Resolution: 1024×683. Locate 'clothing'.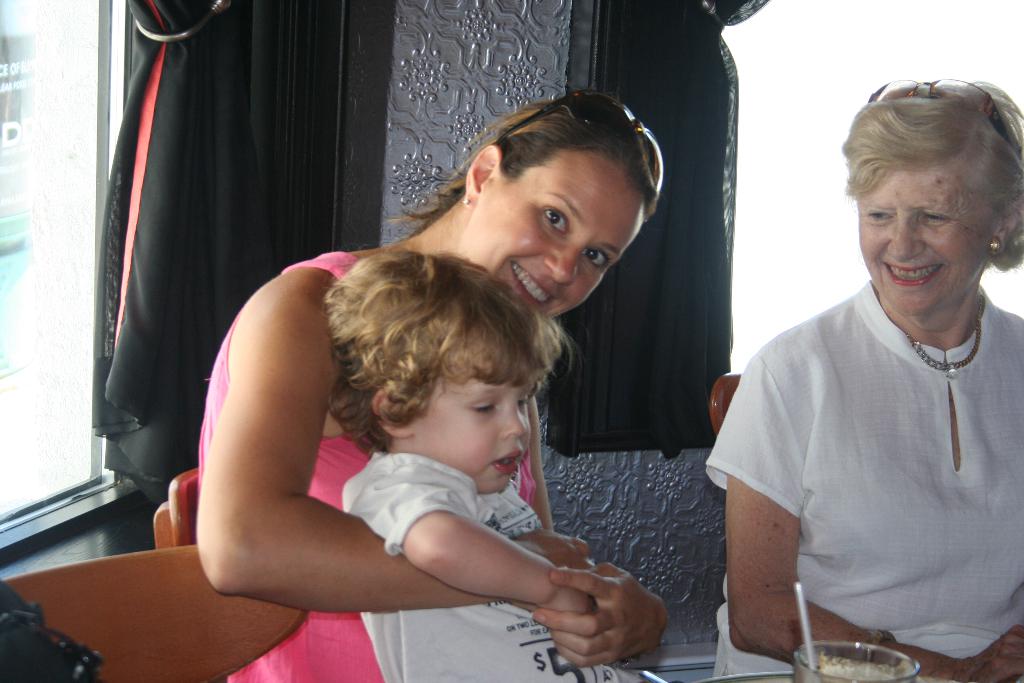
(720, 222, 1012, 661).
